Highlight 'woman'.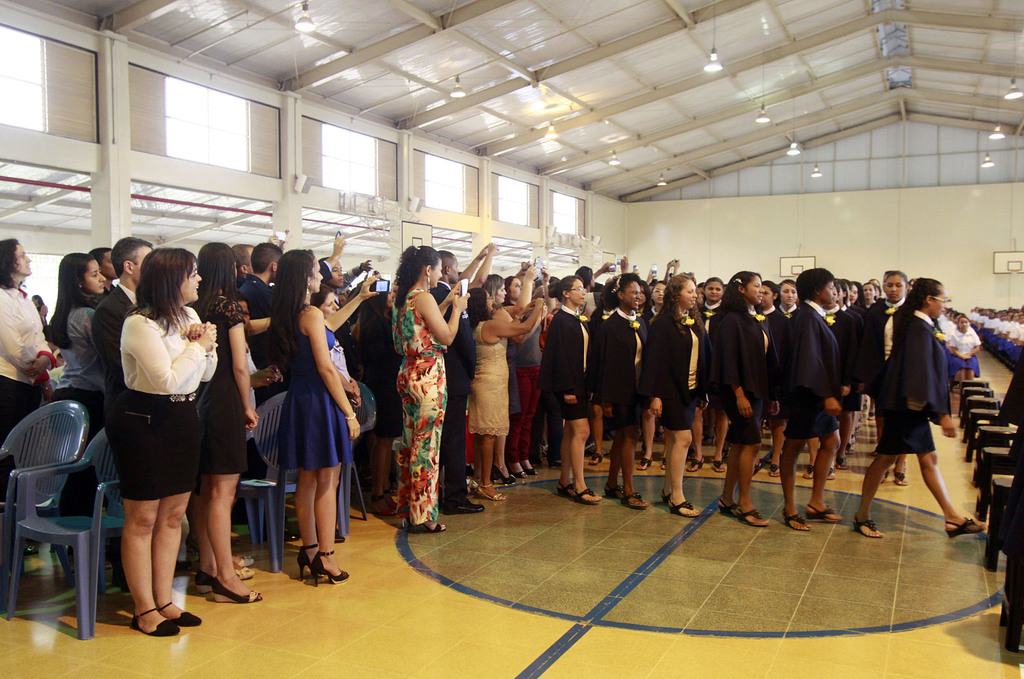
Highlighted region: 323, 254, 343, 299.
